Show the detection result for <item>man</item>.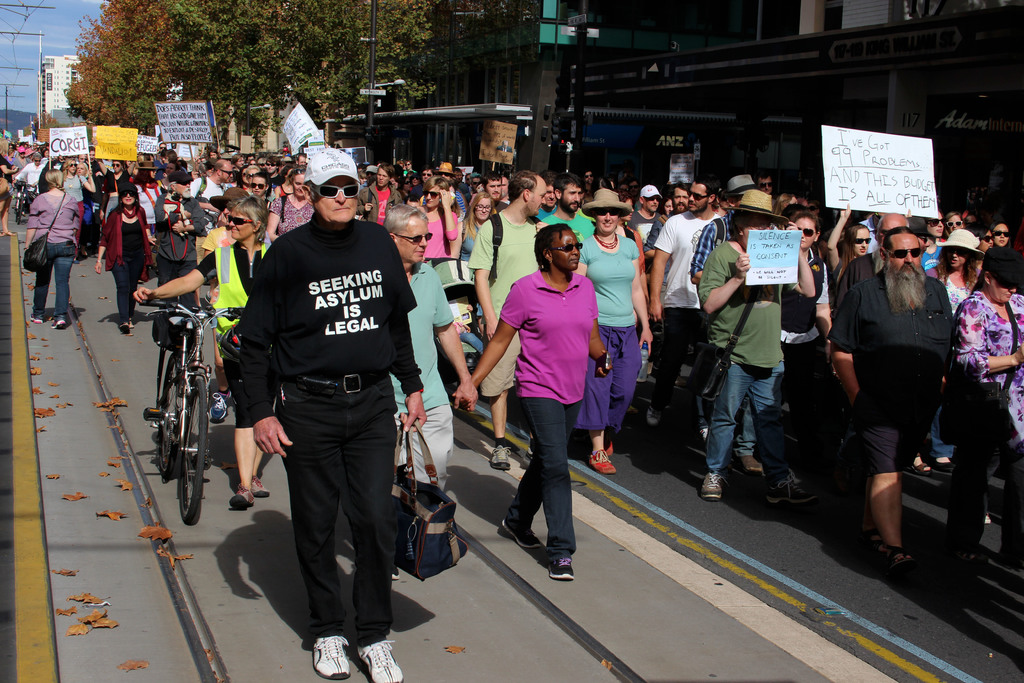
box=[0, 135, 1023, 384].
